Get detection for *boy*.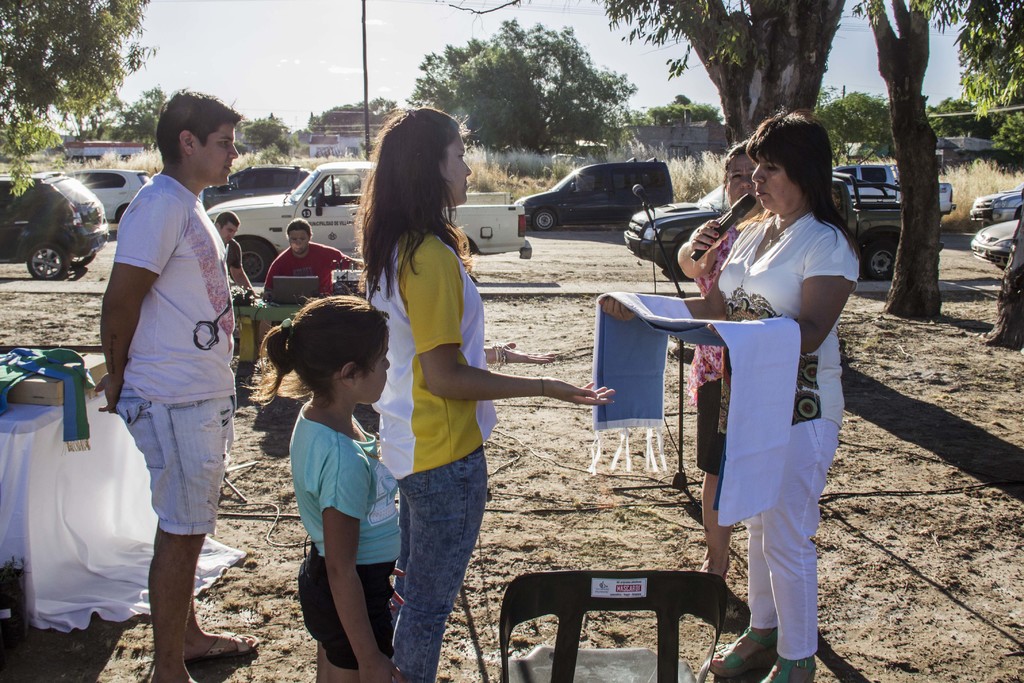
Detection: (97,89,241,682).
